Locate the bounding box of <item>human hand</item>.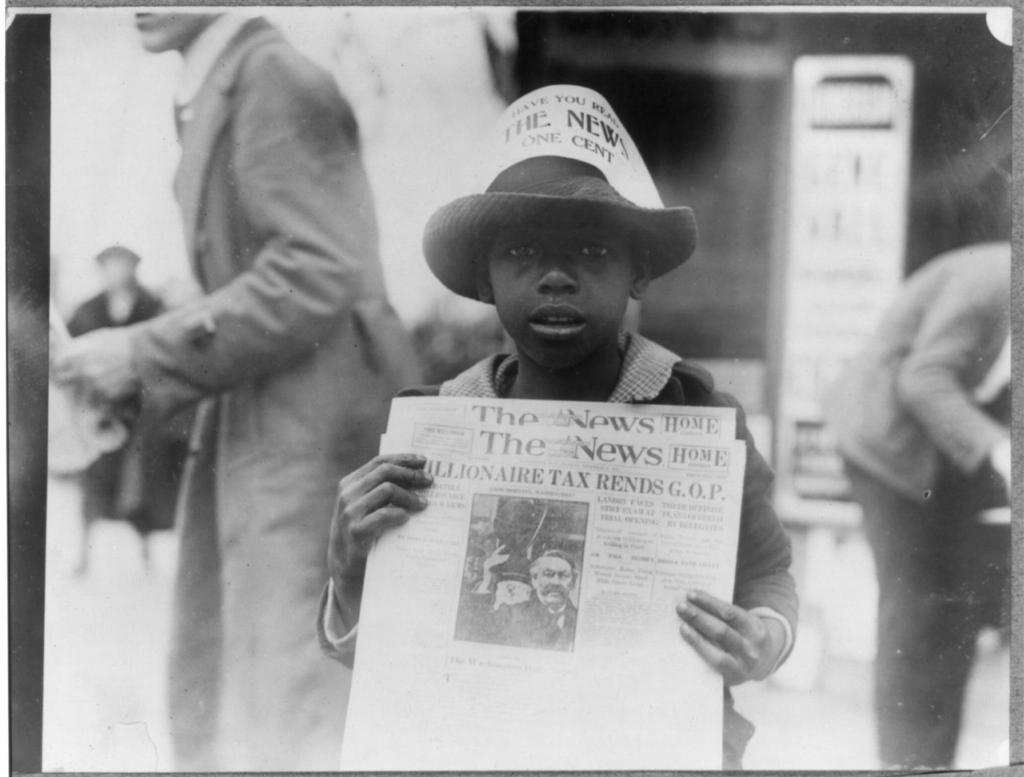
Bounding box: detection(481, 544, 509, 577).
